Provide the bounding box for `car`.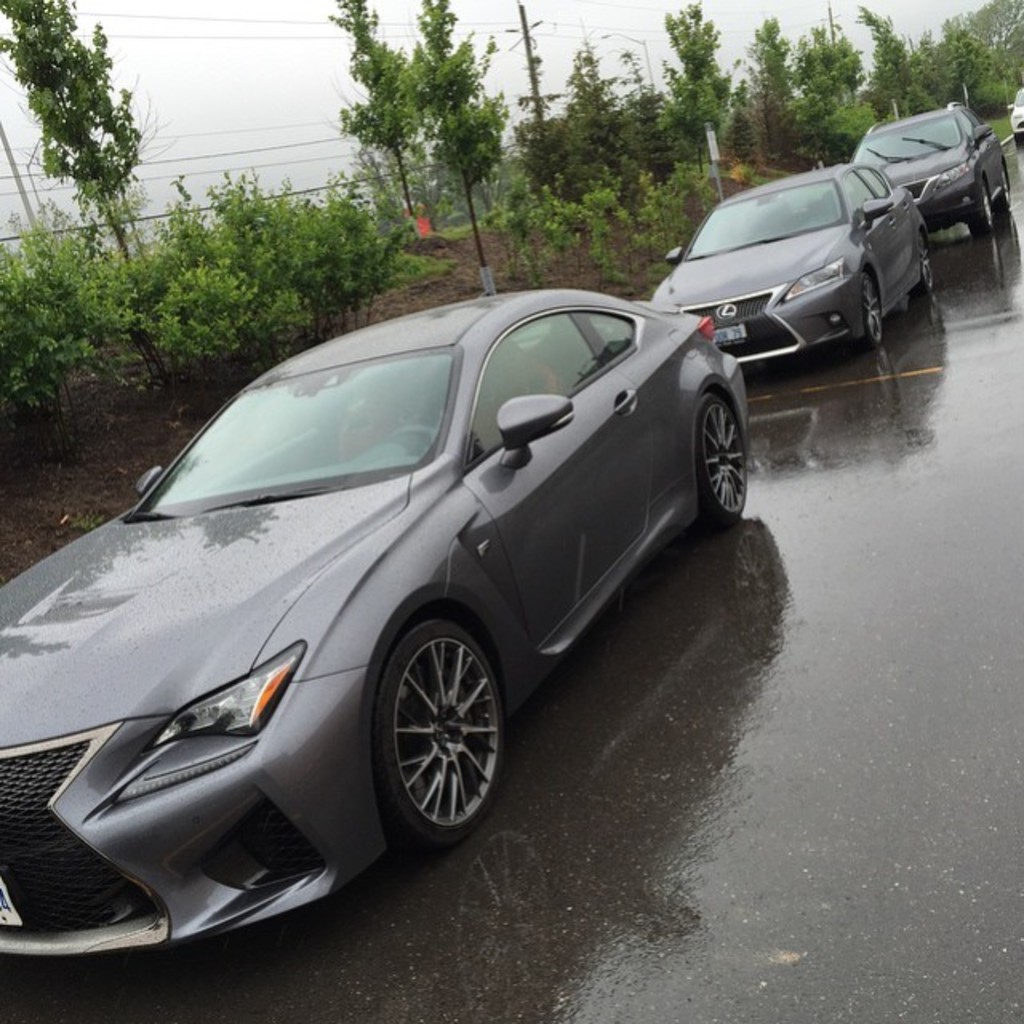
bbox=(1005, 85, 1022, 149).
